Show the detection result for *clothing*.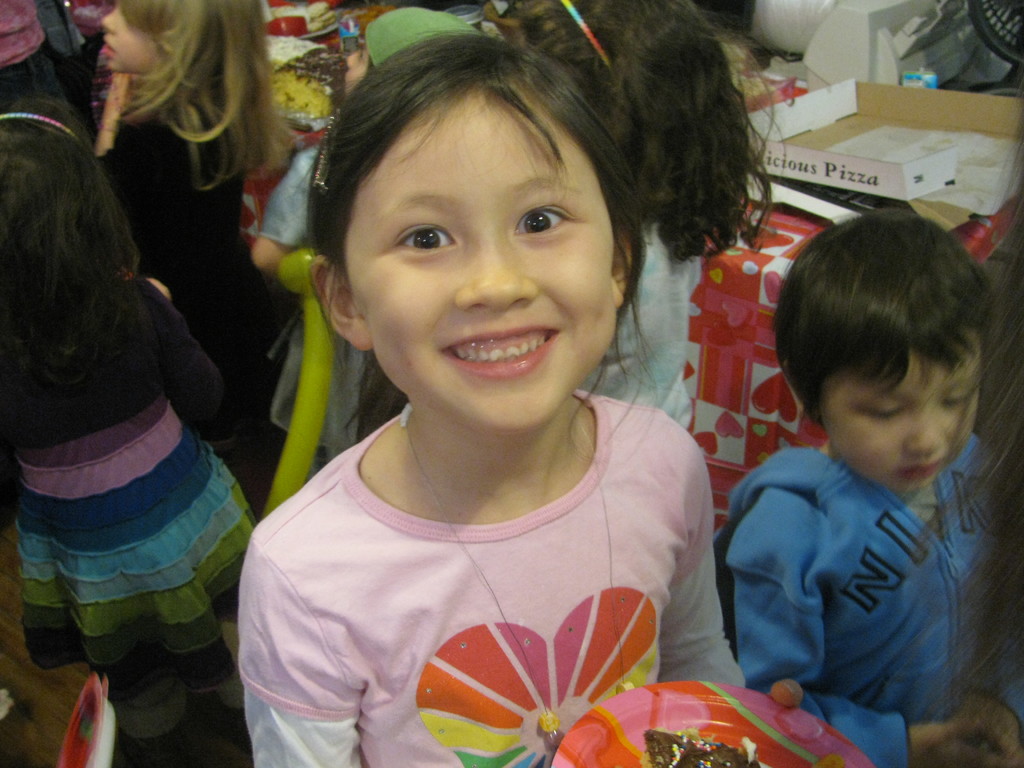
(246,124,339,458).
